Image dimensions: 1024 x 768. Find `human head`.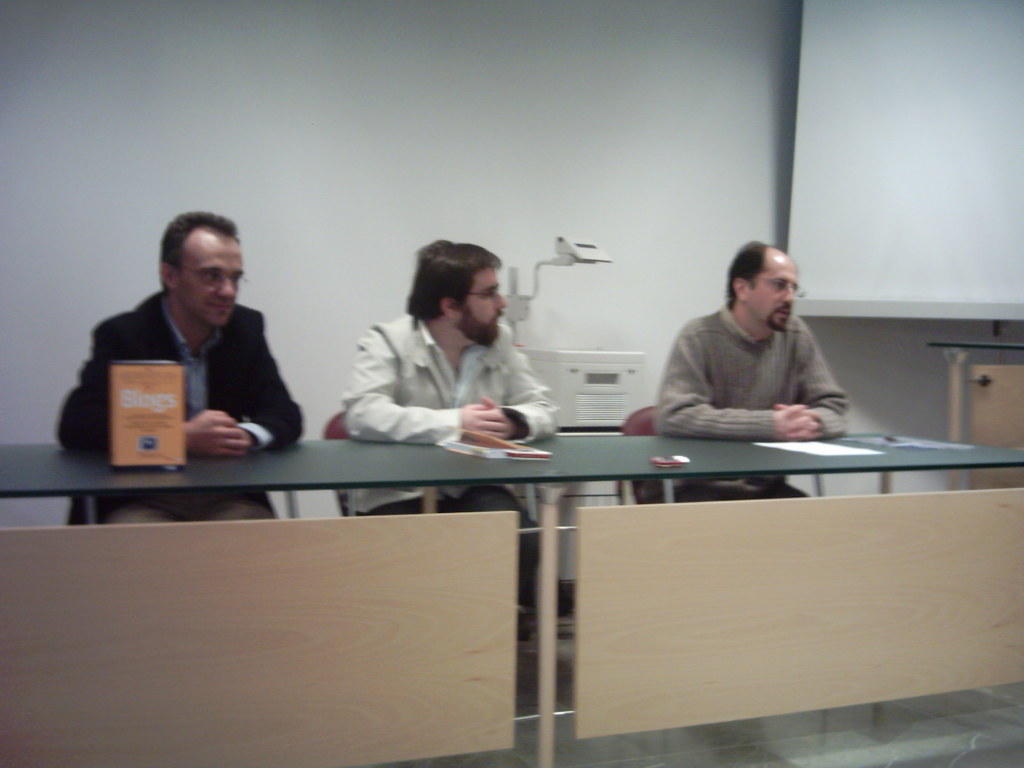
BBox(725, 238, 823, 337).
